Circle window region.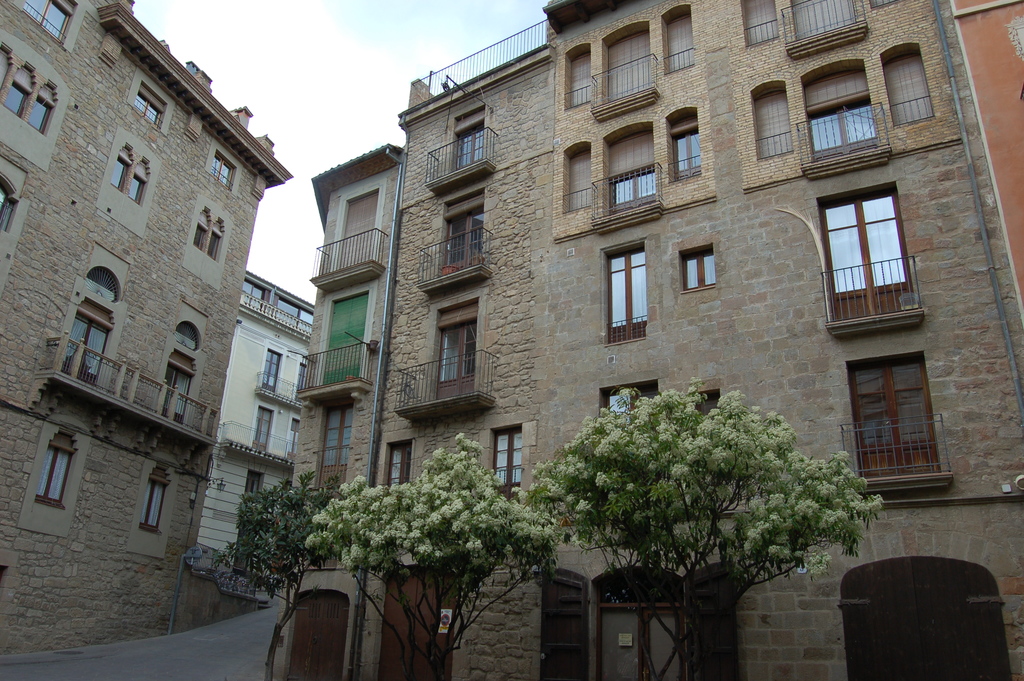
Region: (left=683, top=247, right=718, bottom=289).
